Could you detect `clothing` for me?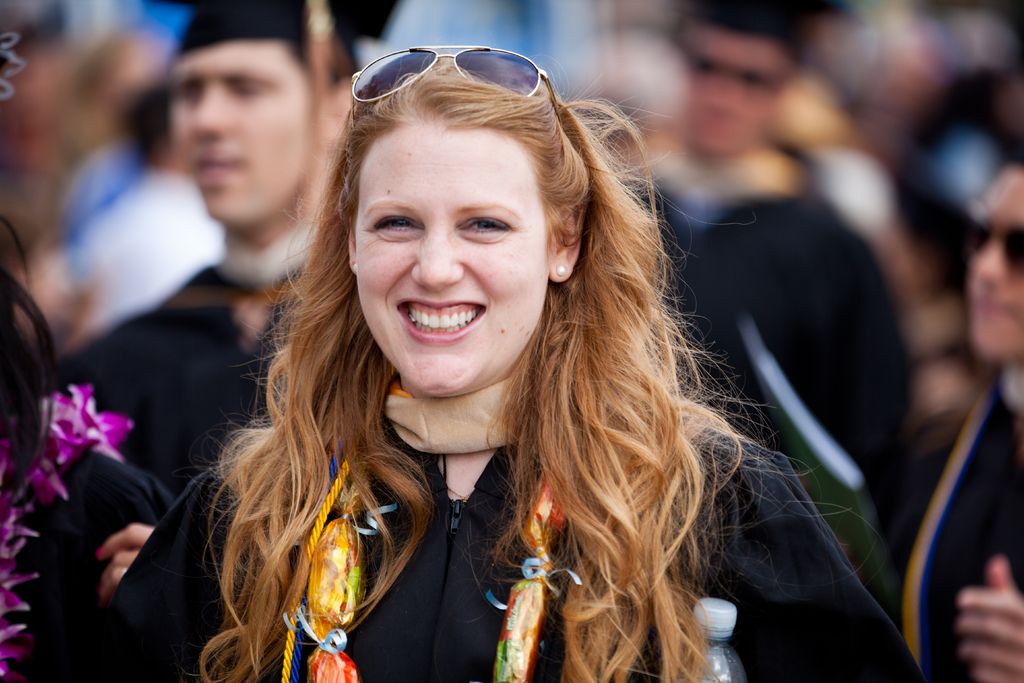
Detection result: 45,266,304,501.
